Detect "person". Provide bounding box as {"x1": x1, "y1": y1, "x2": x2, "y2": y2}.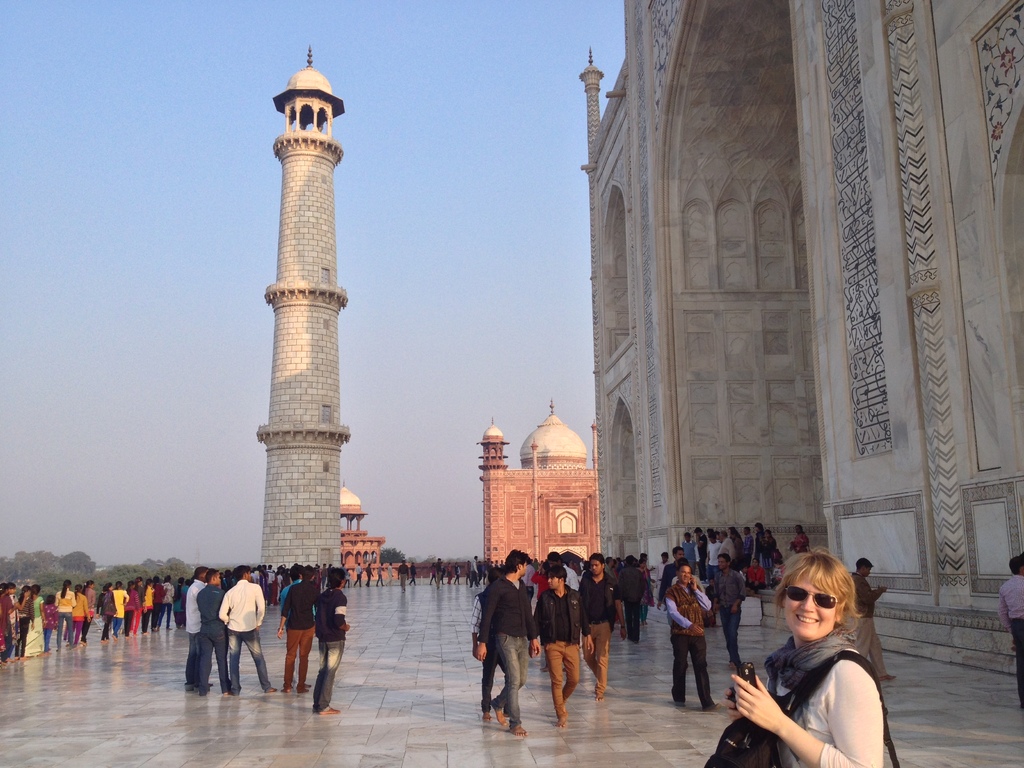
{"x1": 12, "y1": 582, "x2": 22, "y2": 660}.
